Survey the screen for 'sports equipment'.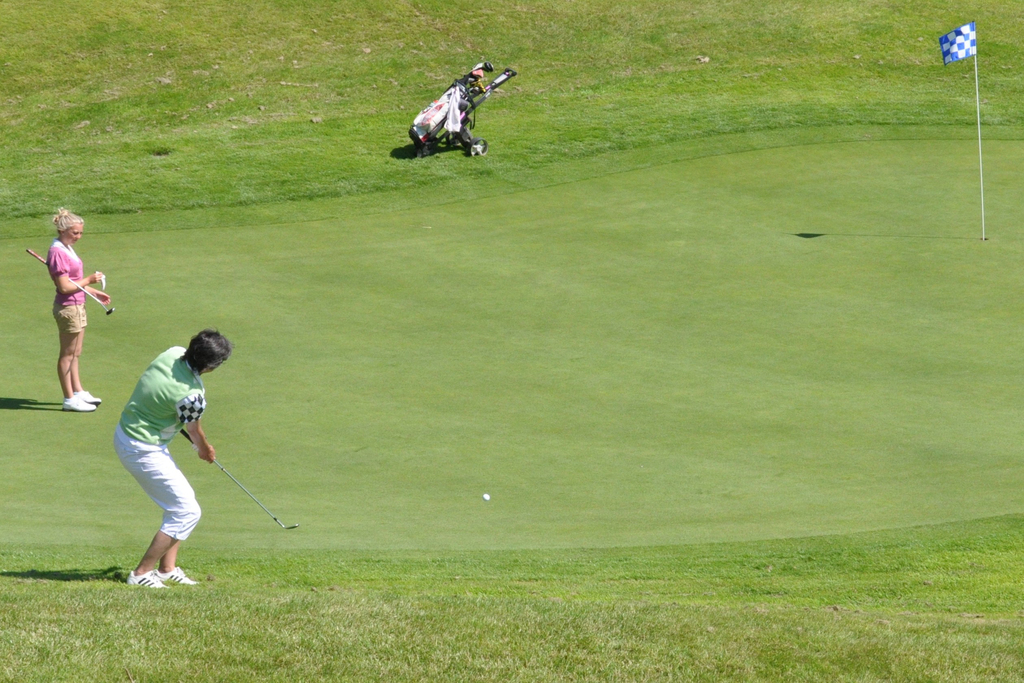
Survey found: (left=481, top=488, right=496, bottom=506).
